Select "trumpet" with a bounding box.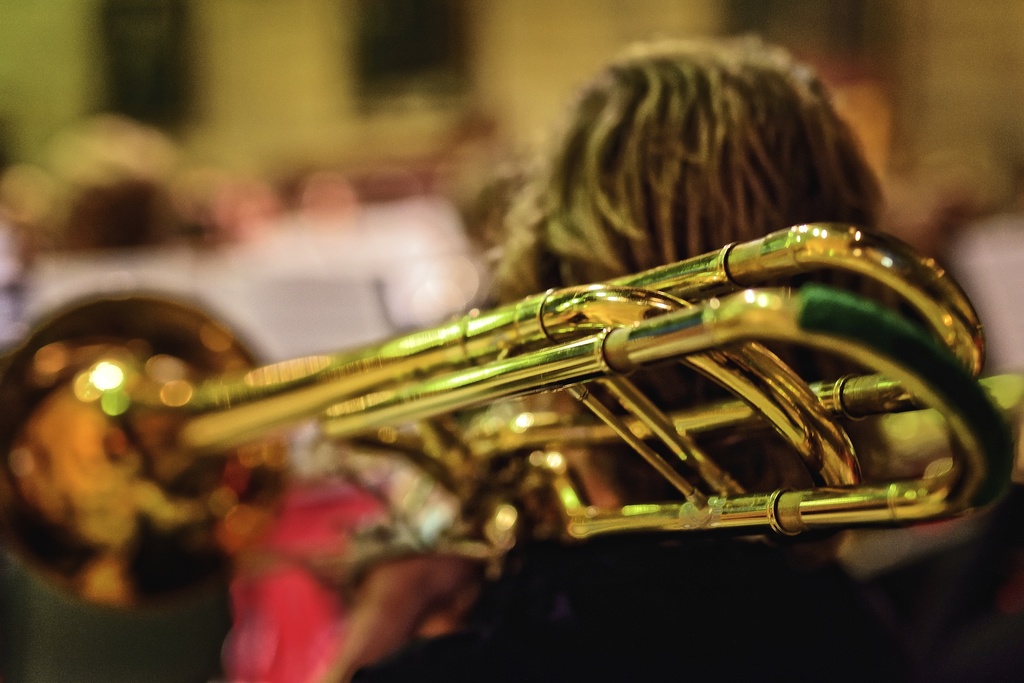
left=27, top=189, right=1023, bottom=603.
